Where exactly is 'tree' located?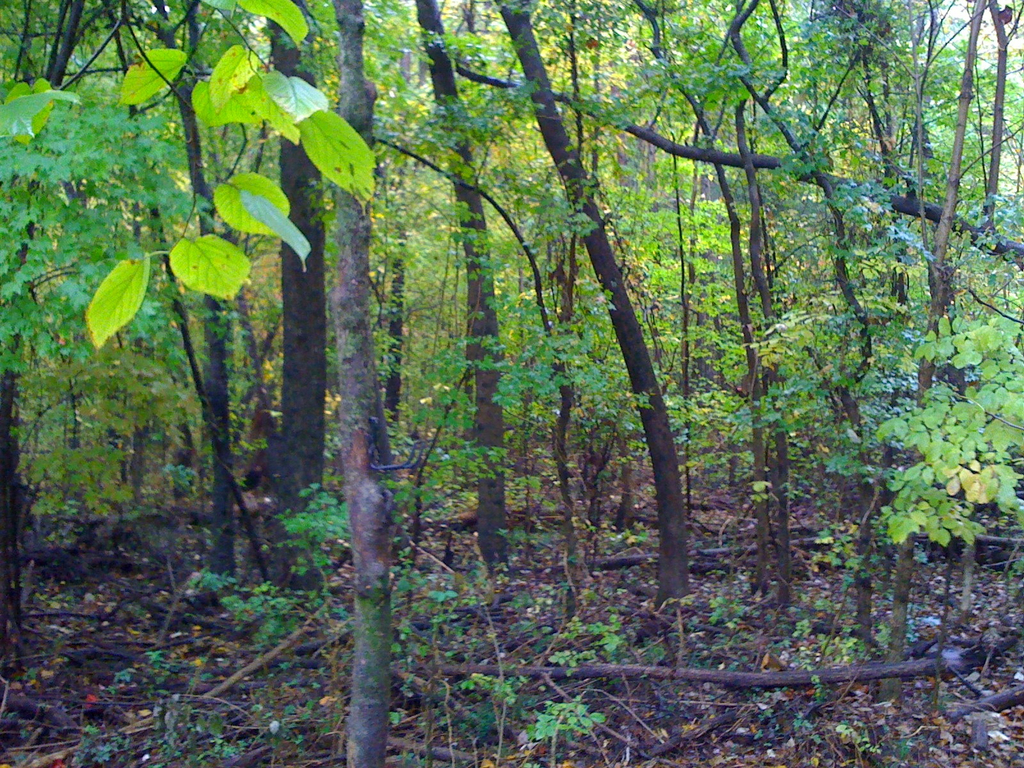
Its bounding box is <bbox>301, 0, 468, 767</bbox>.
